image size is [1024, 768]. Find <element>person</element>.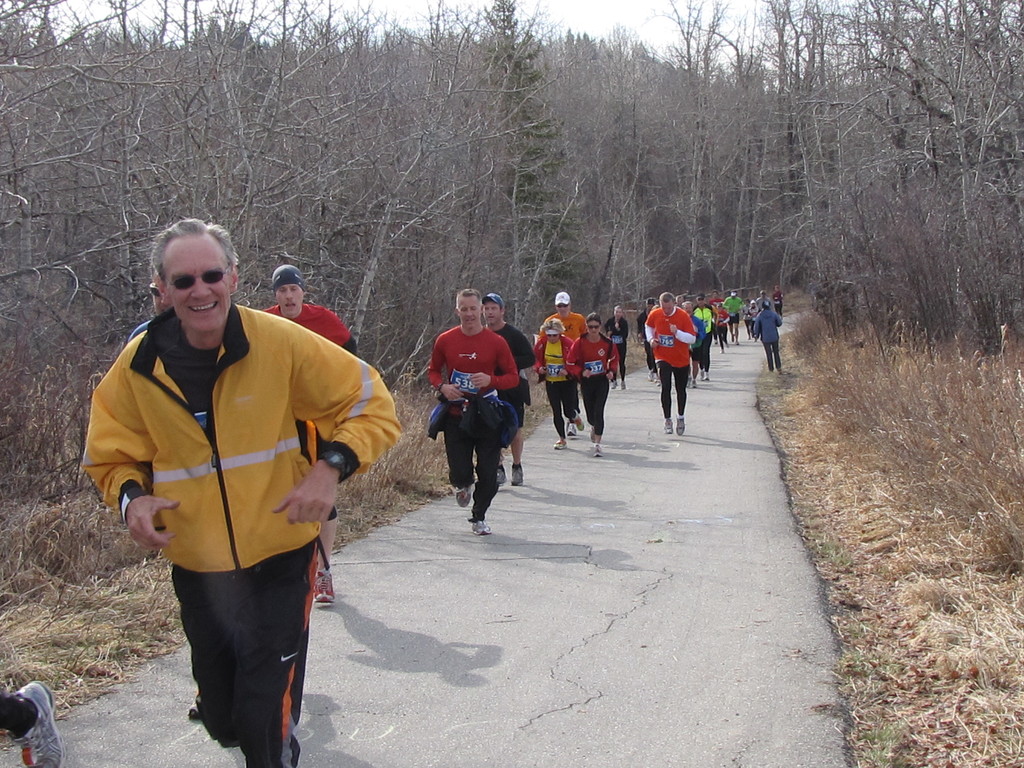
[left=535, top=317, right=586, bottom=448].
